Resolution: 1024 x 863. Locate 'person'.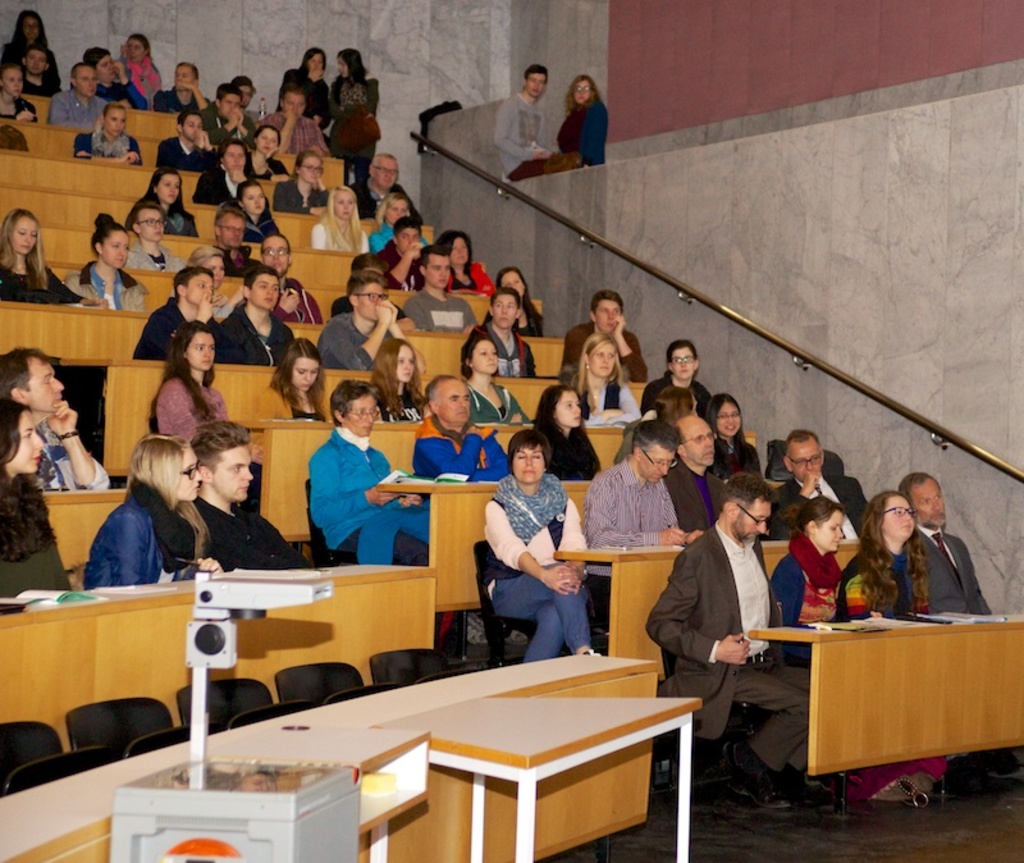
crop(224, 260, 310, 365).
